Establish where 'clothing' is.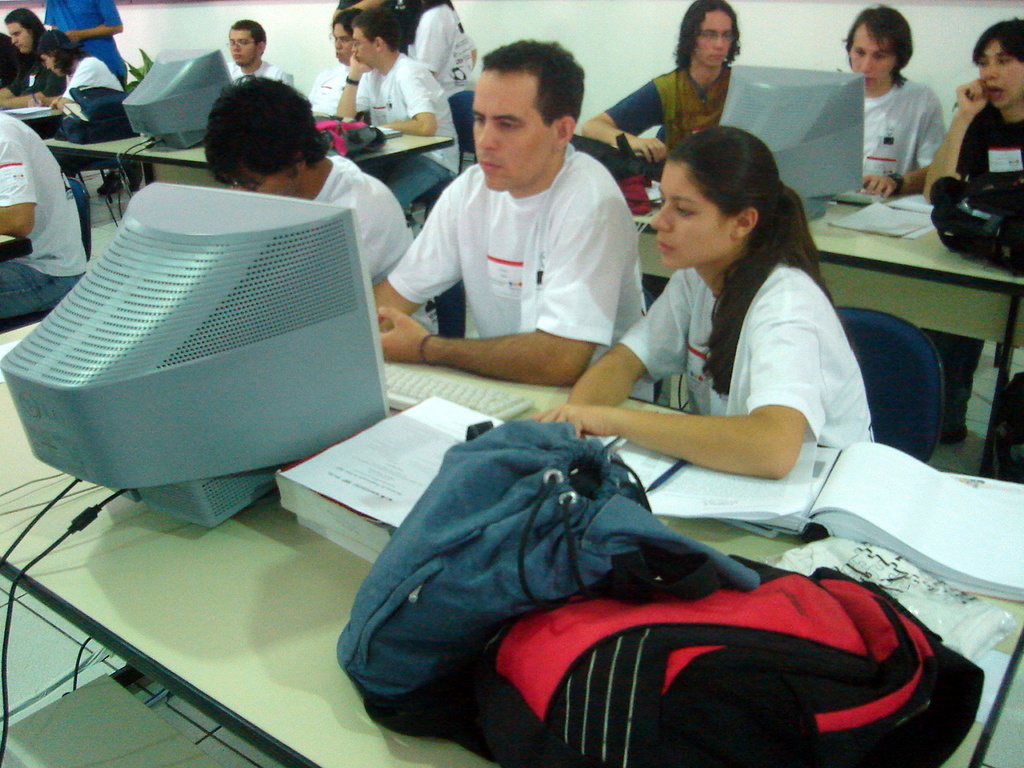
Established at box=[230, 58, 290, 86].
